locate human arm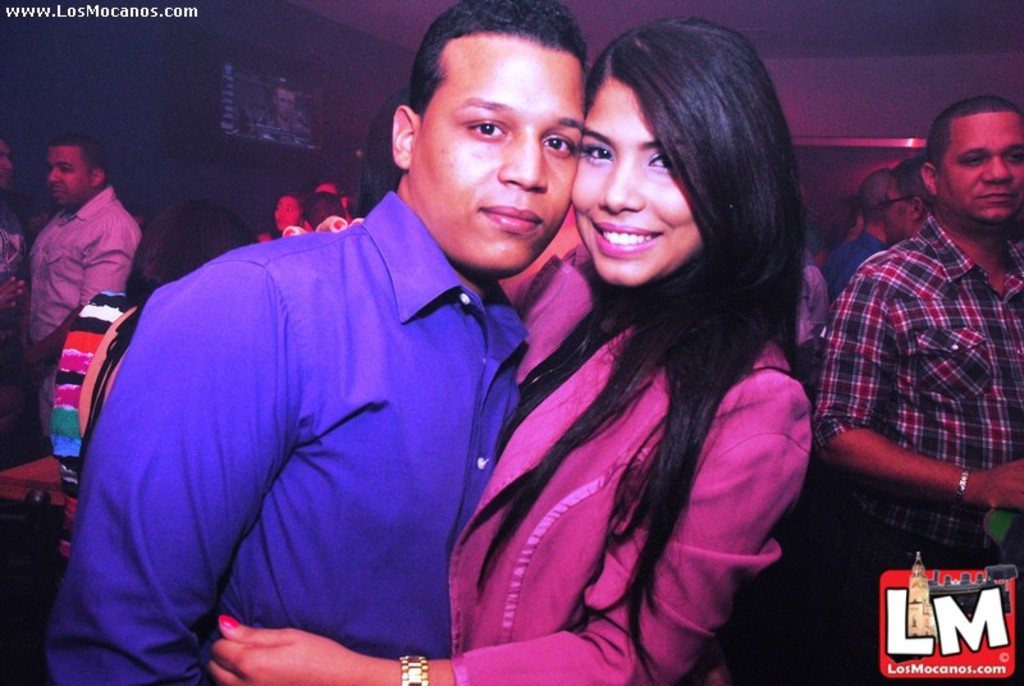
BBox(805, 253, 1023, 516)
